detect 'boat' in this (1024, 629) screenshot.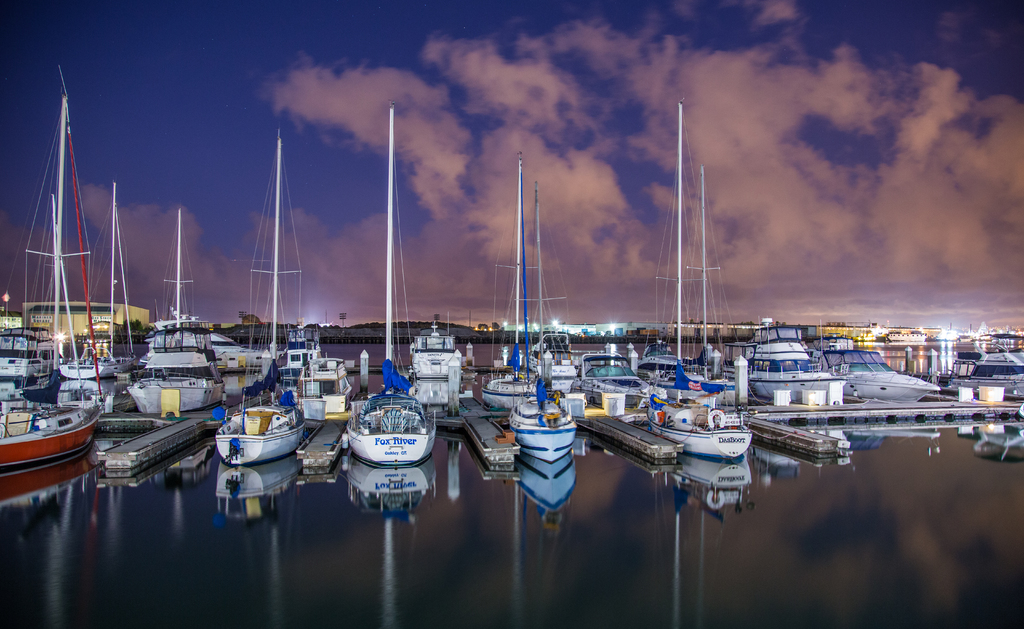
Detection: select_region(580, 347, 656, 399).
